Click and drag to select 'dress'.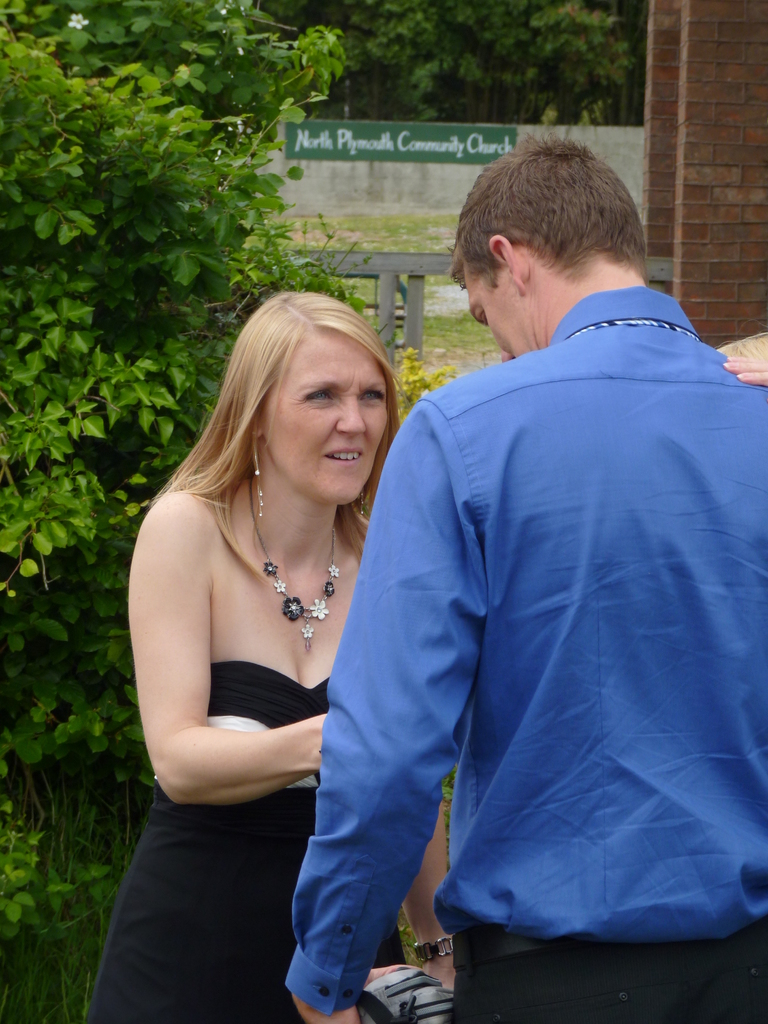
Selection: <bbox>76, 659, 412, 1023</bbox>.
